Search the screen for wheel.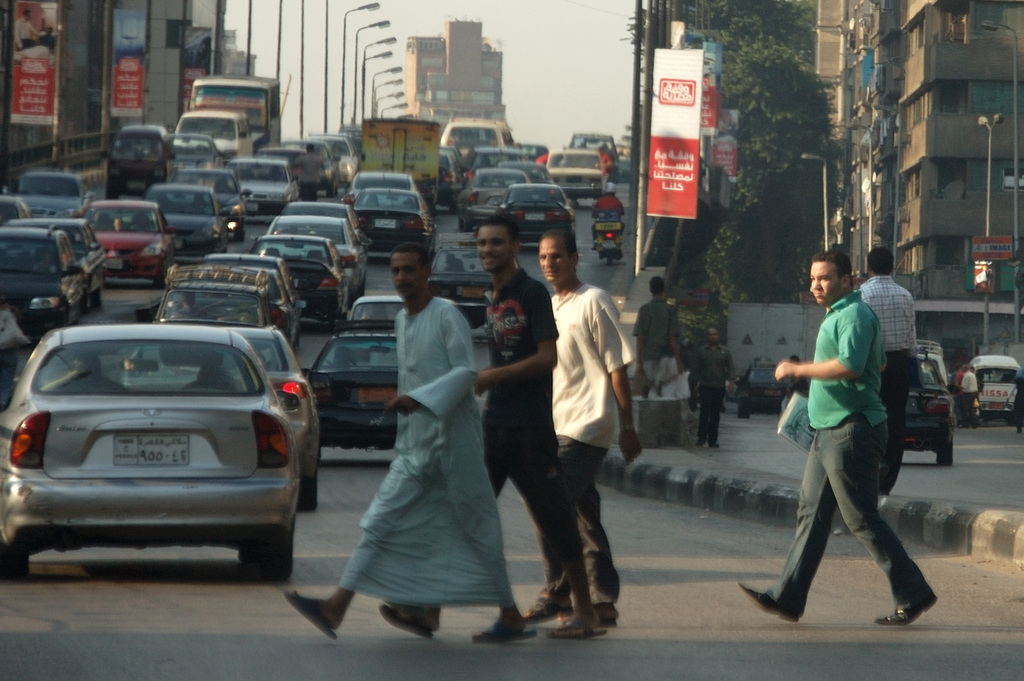
Found at (left=243, top=535, right=292, bottom=581).
